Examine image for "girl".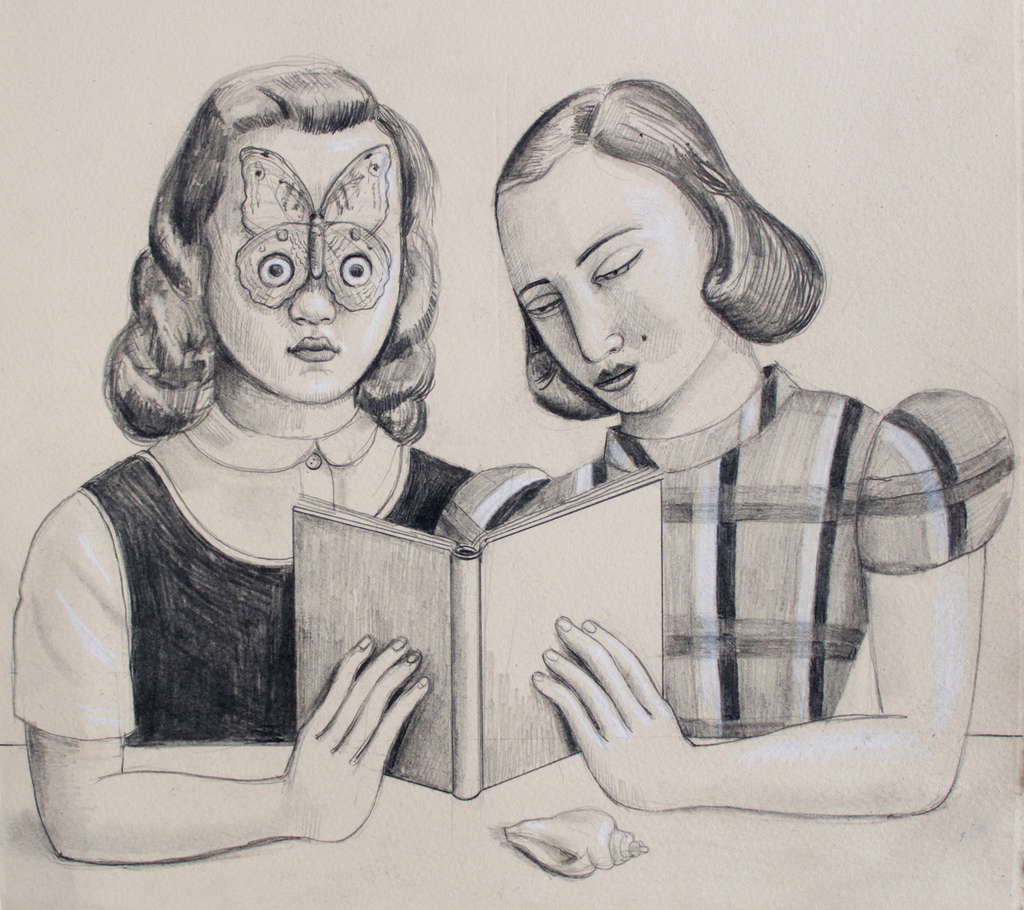
Examination result: box(11, 51, 530, 863).
